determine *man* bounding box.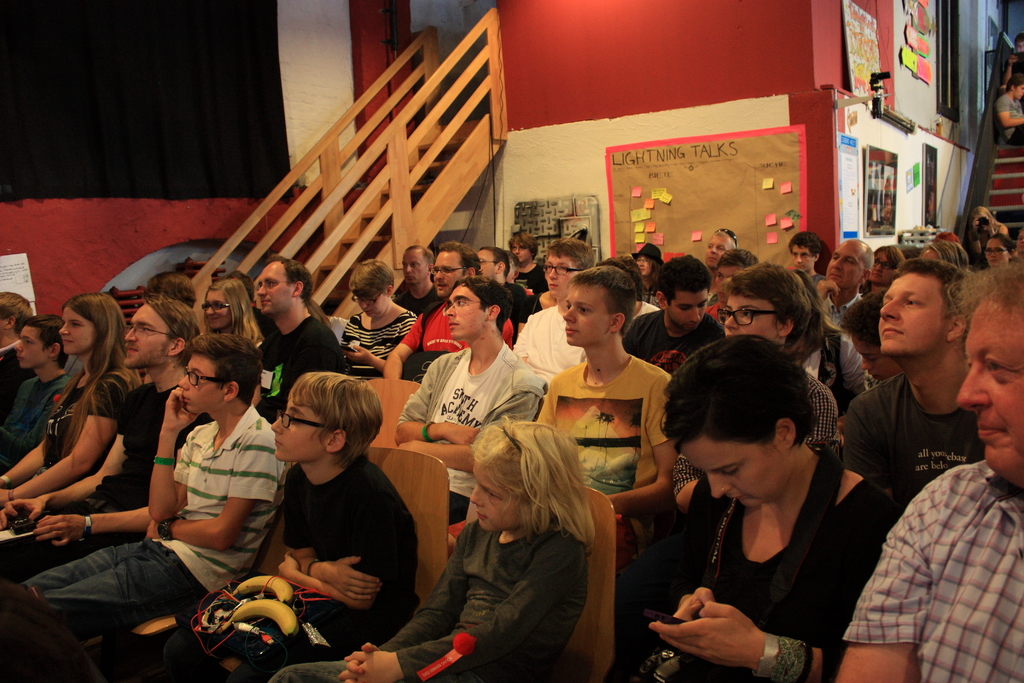
Determined: x1=835, y1=258, x2=987, y2=573.
